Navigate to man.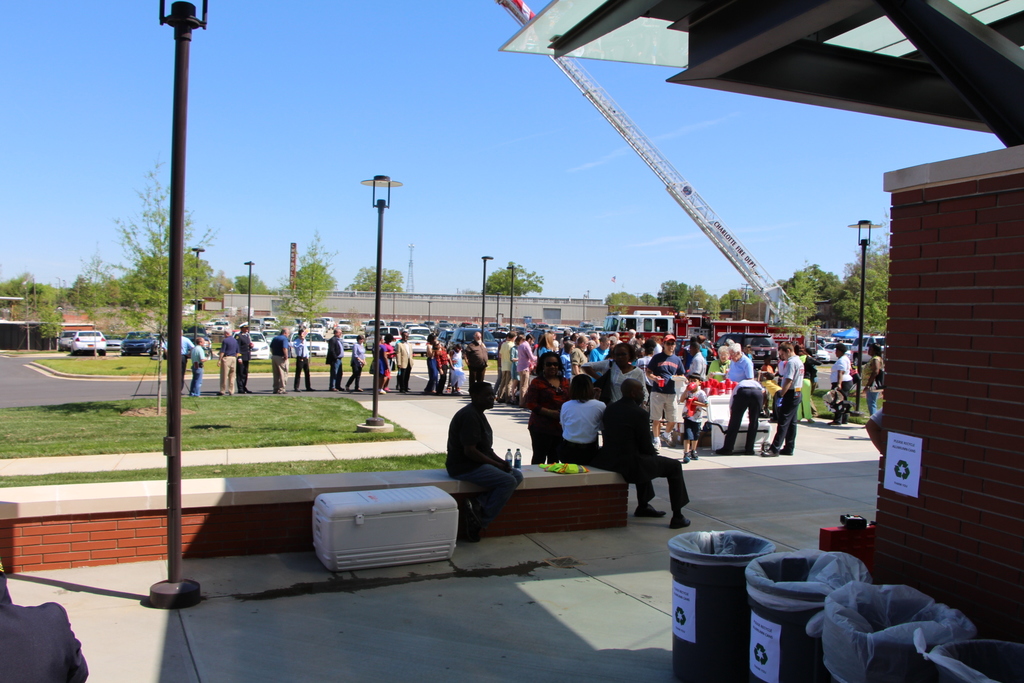
Navigation target: locate(723, 343, 752, 383).
